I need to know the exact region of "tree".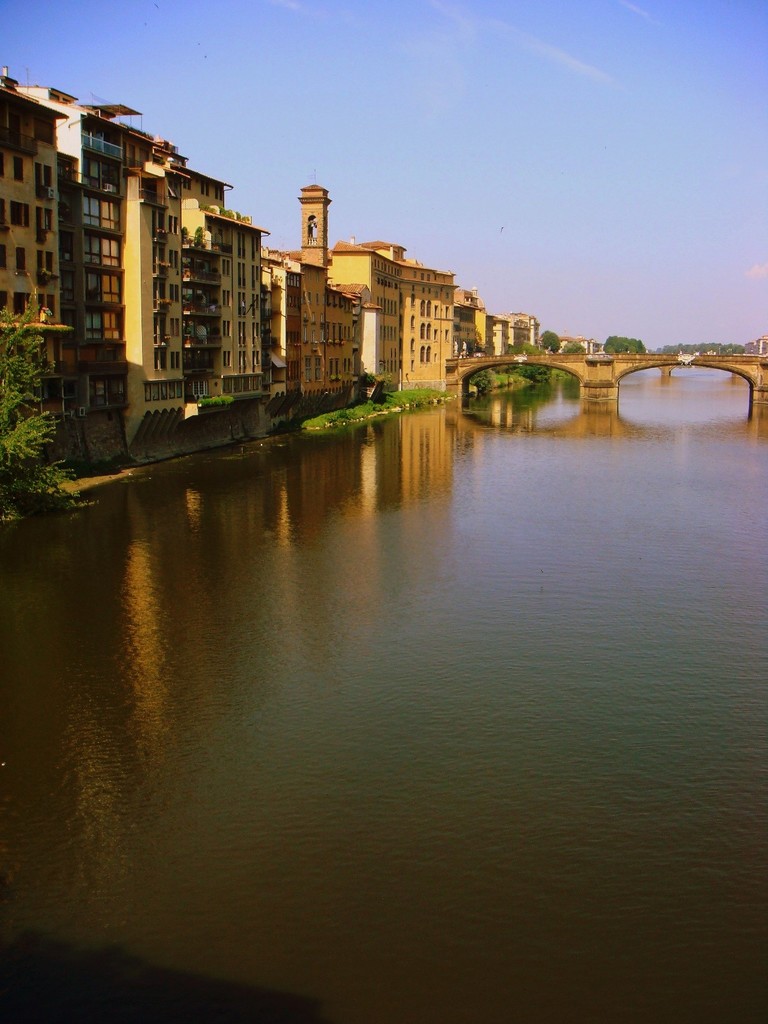
Region: [562, 340, 589, 351].
